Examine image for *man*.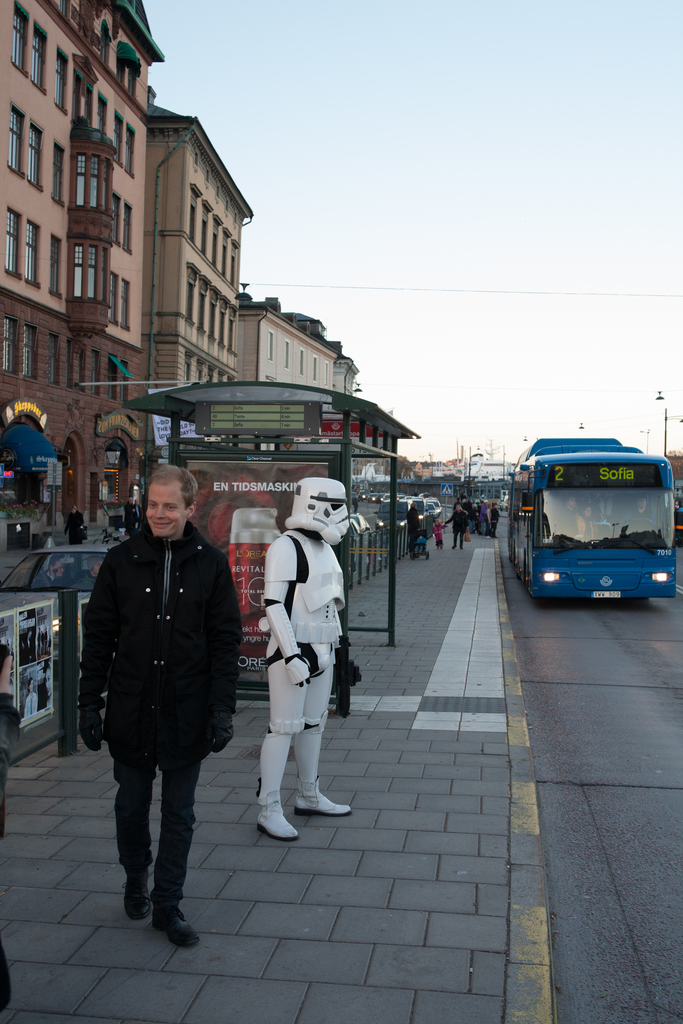
Examination result: left=352, top=488, right=360, bottom=513.
